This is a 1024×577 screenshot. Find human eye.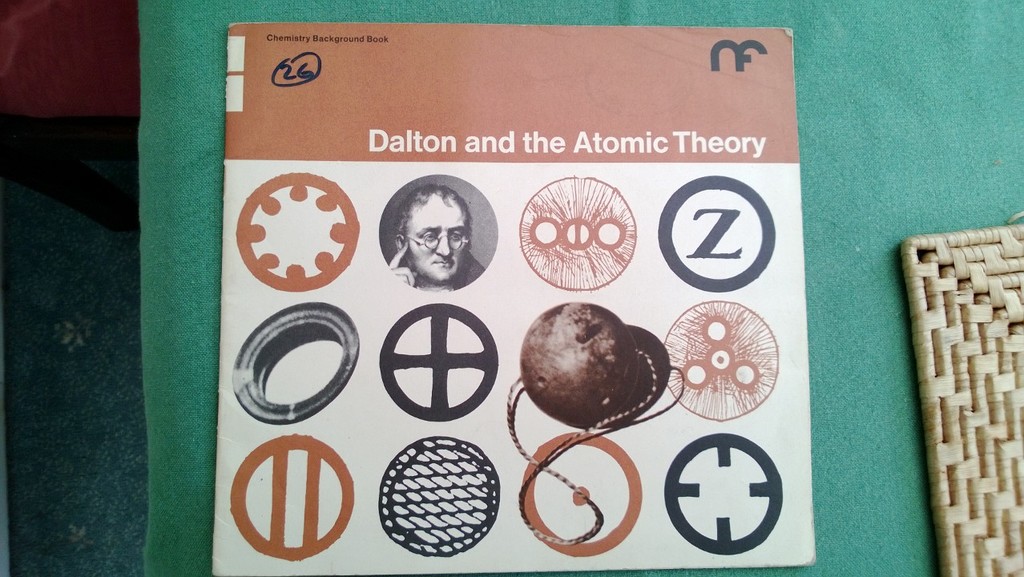
Bounding box: box(444, 226, 462, 244).
